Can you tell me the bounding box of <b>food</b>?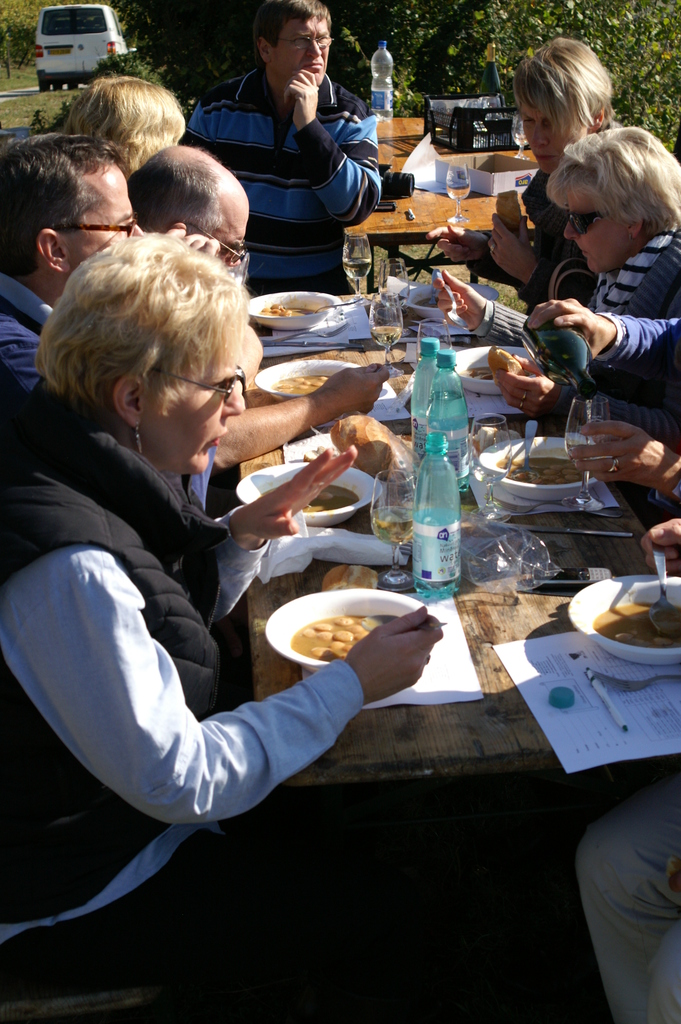
region(489, 346, 531, 378).
